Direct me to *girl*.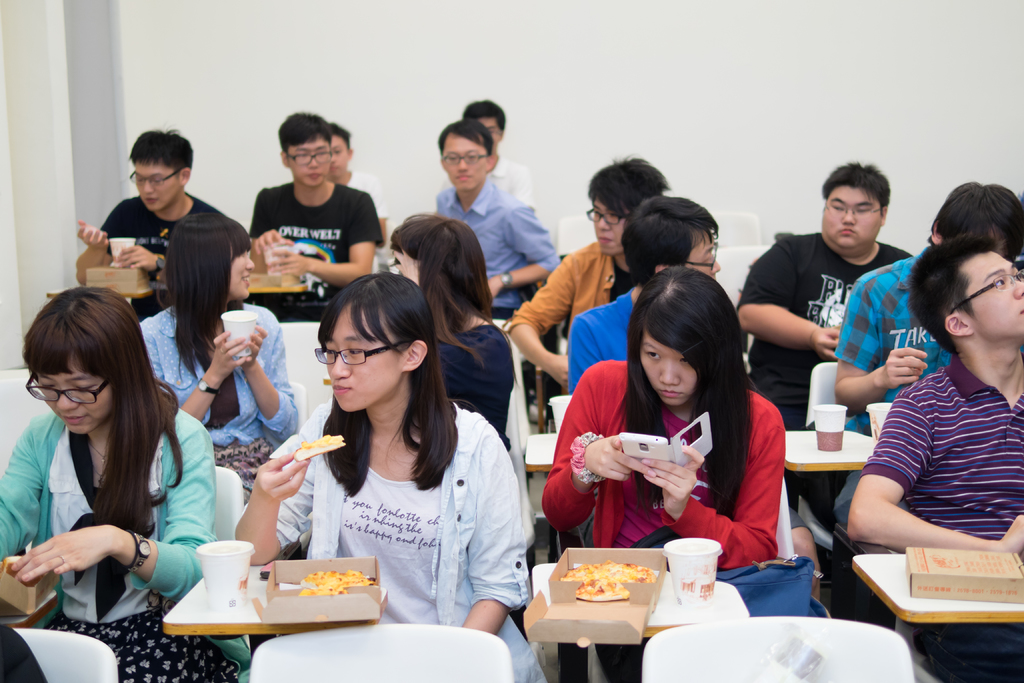
Direction: left=538, top=262, right=785, bottom=682.
